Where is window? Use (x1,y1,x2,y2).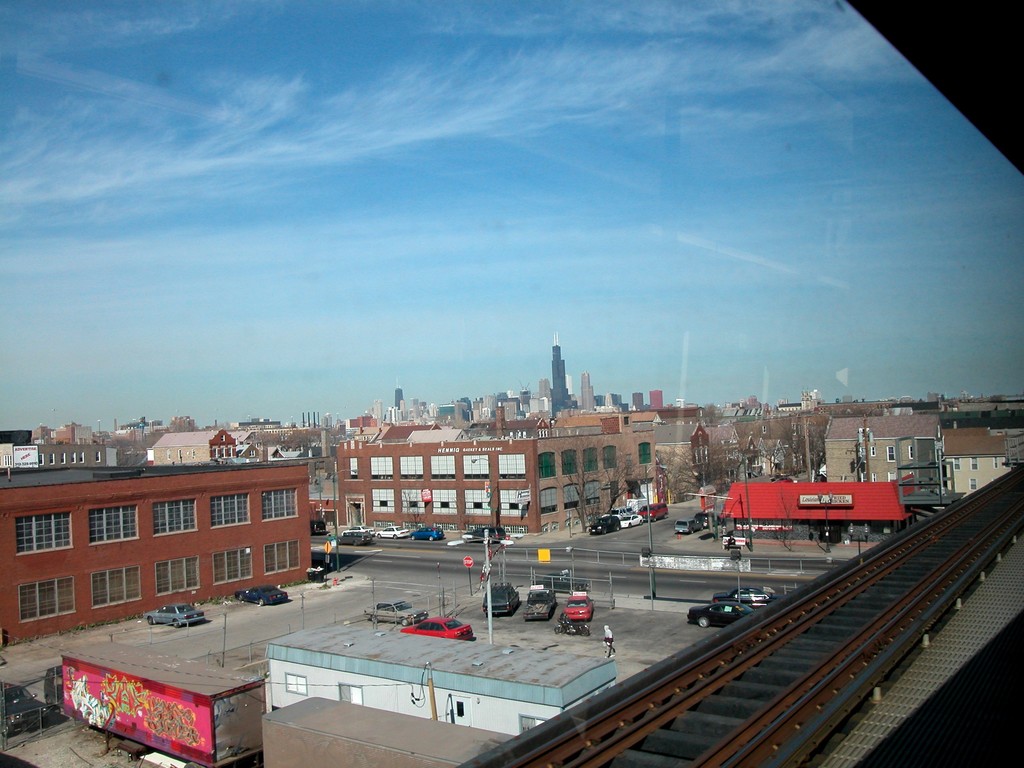
(158,607,174,612).
